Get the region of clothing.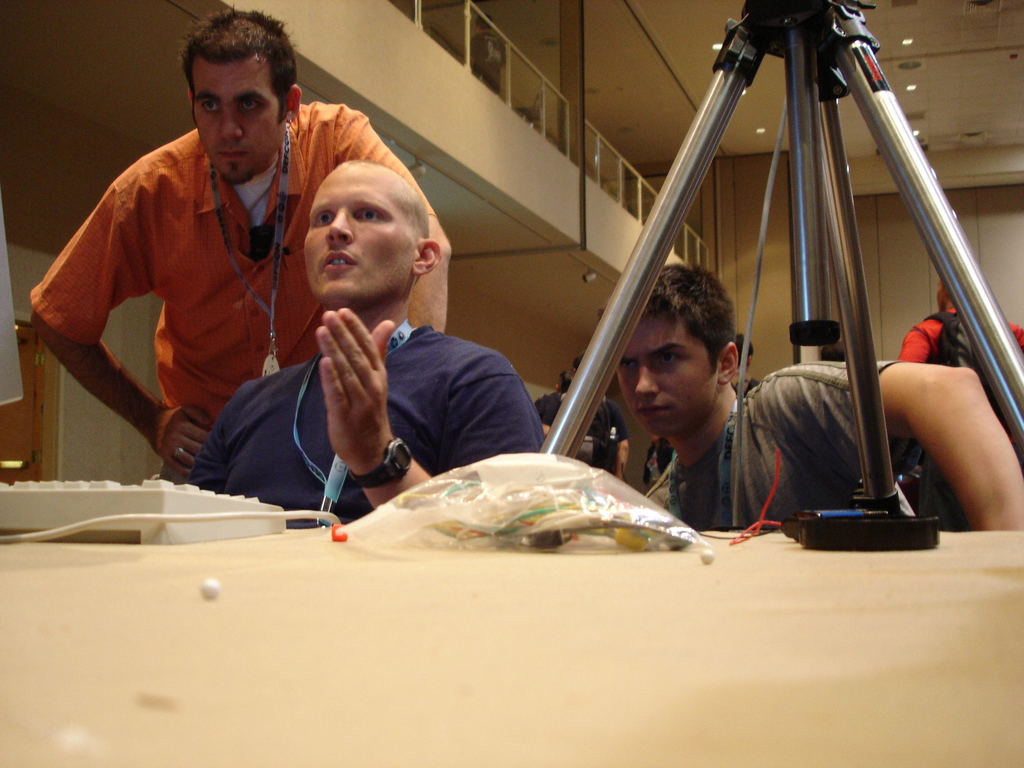
pyautogui.locateOnScreen(650, 355, 920, 531).
